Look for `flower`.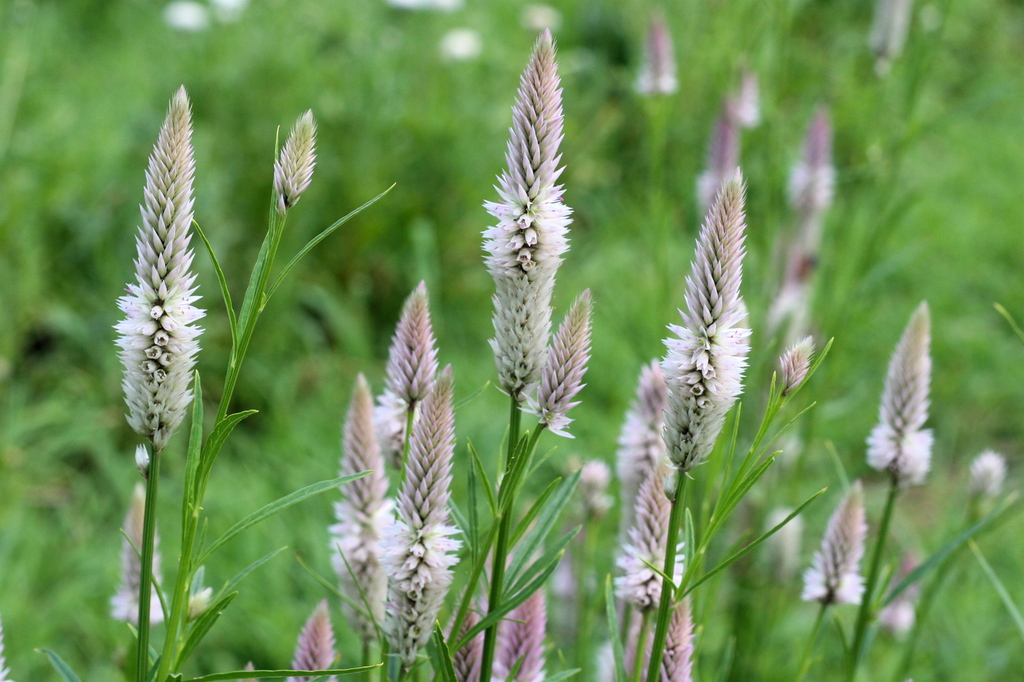
Found: bbox(476, 24, 581, 401).
